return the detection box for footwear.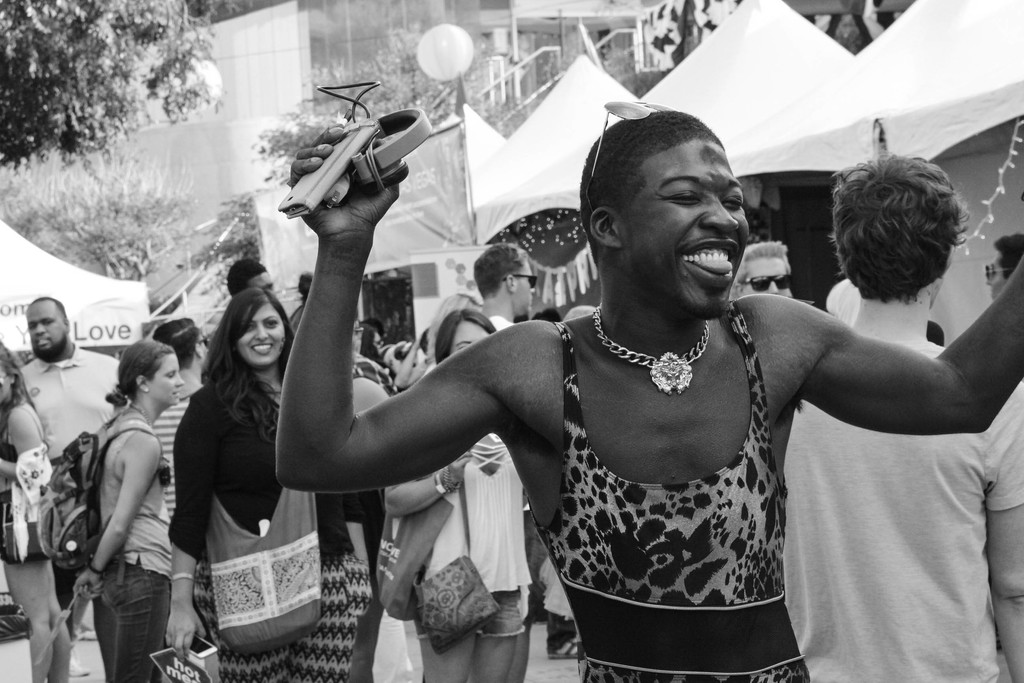
left=74, top=621, right=95, bottom=648.
